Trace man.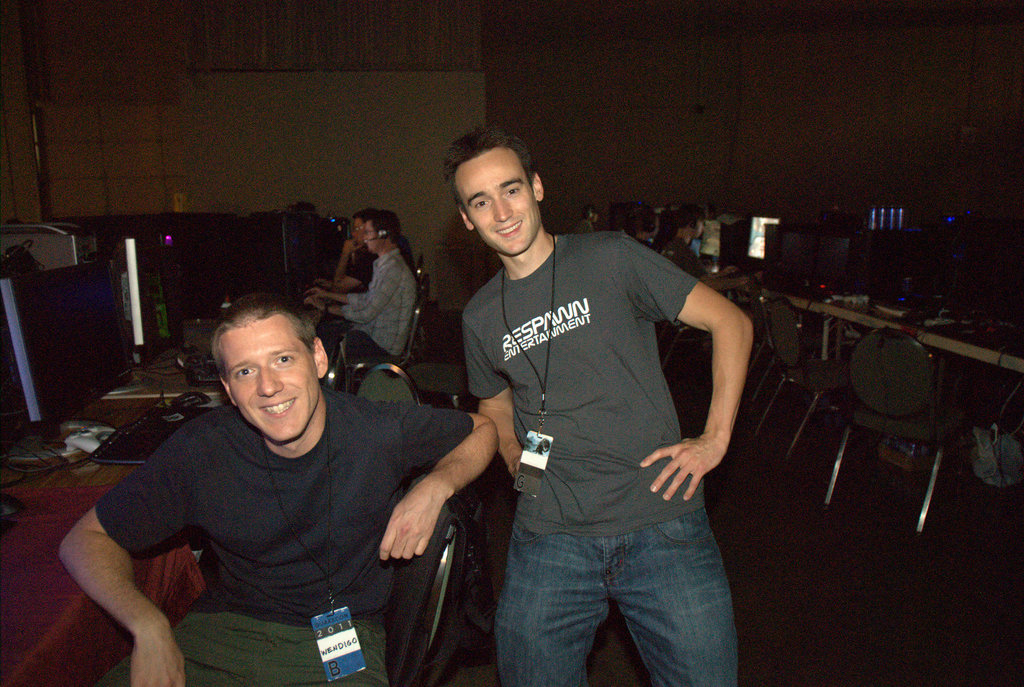
Traced to [left=307, top=212, right=422, bottom=357].
